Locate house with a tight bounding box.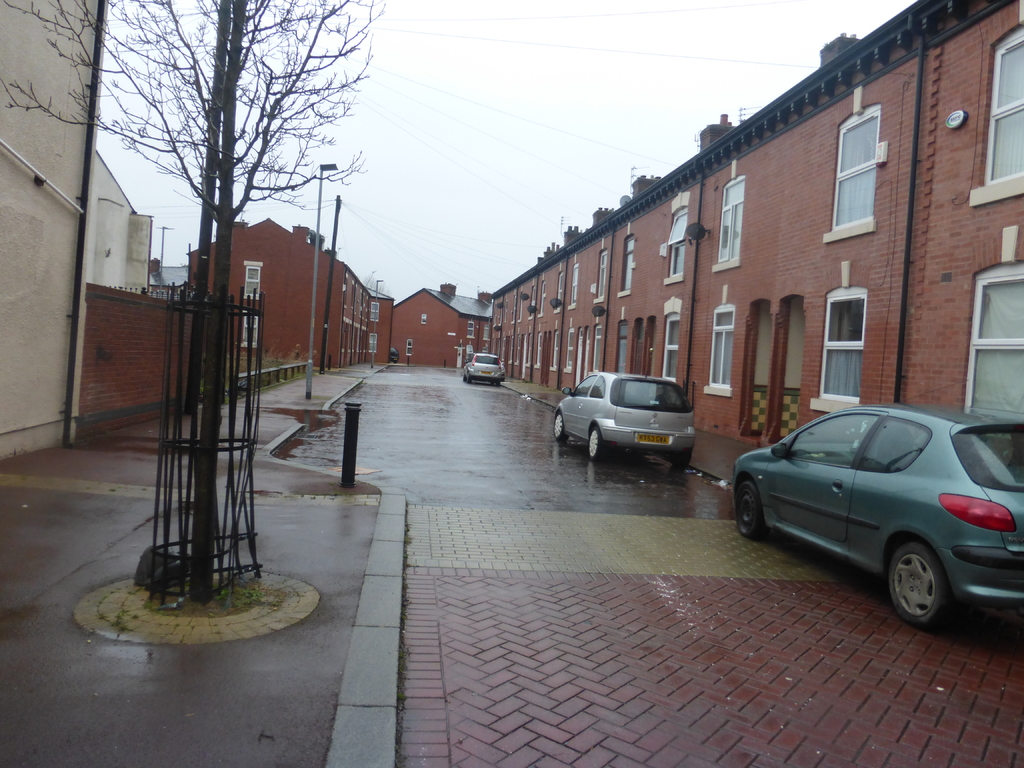
Rect(518, 261, 559, 395).
